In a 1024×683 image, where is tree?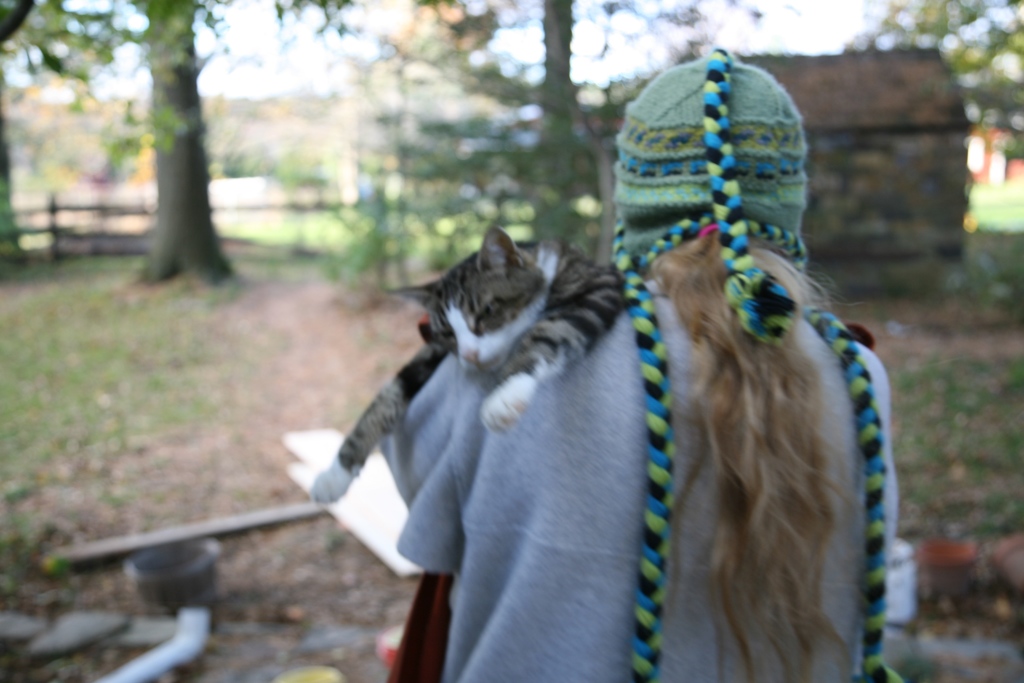
BBox(6, 0, 361, 287).
